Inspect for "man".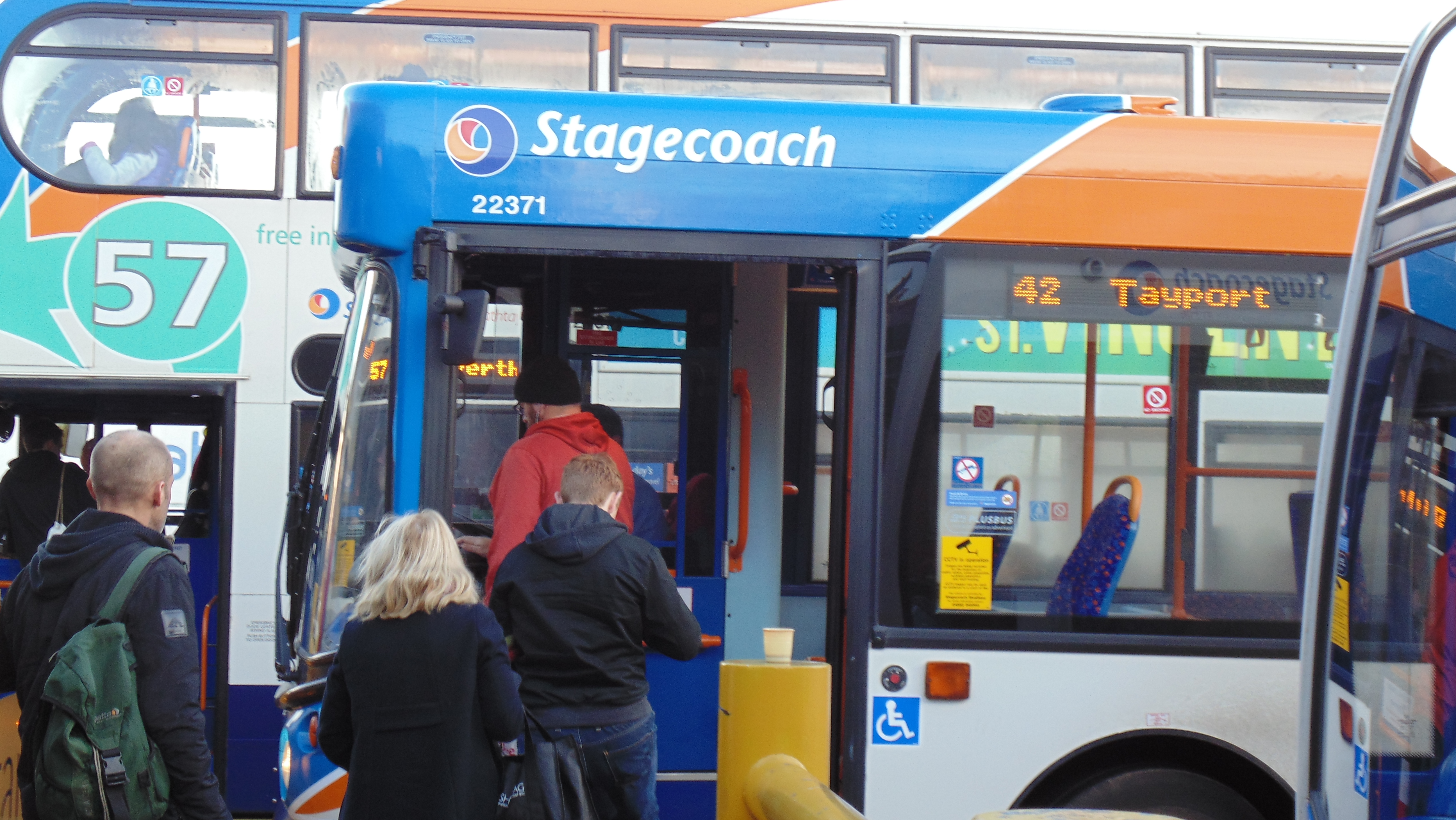
Inspection: detection(128, 97, 178, 169).
